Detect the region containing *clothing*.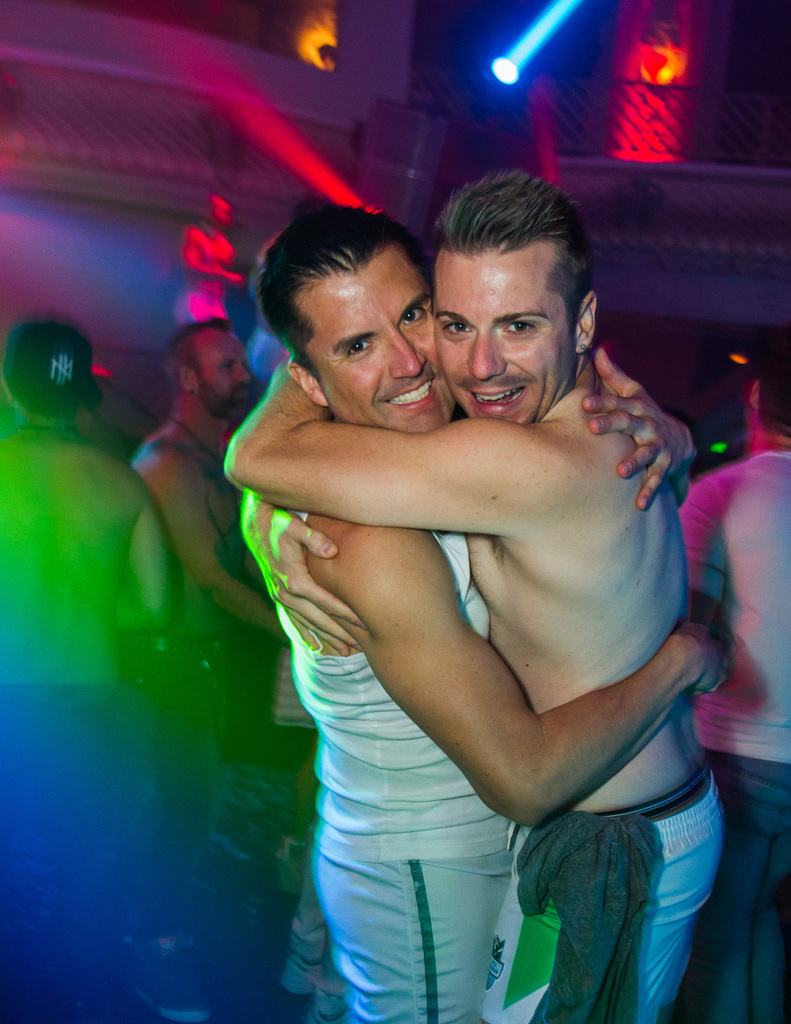
crop(127, 628, 228, 841).
